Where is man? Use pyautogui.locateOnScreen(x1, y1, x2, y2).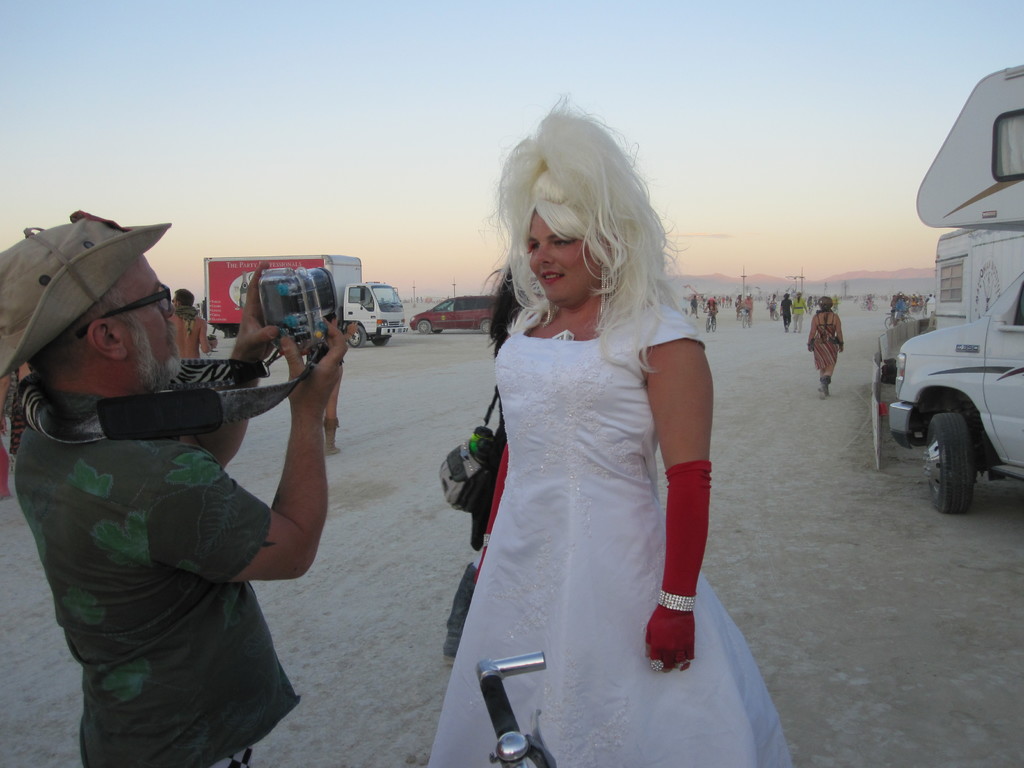
pyautogui.locateOnScreen(164, 290, 223, 365).
